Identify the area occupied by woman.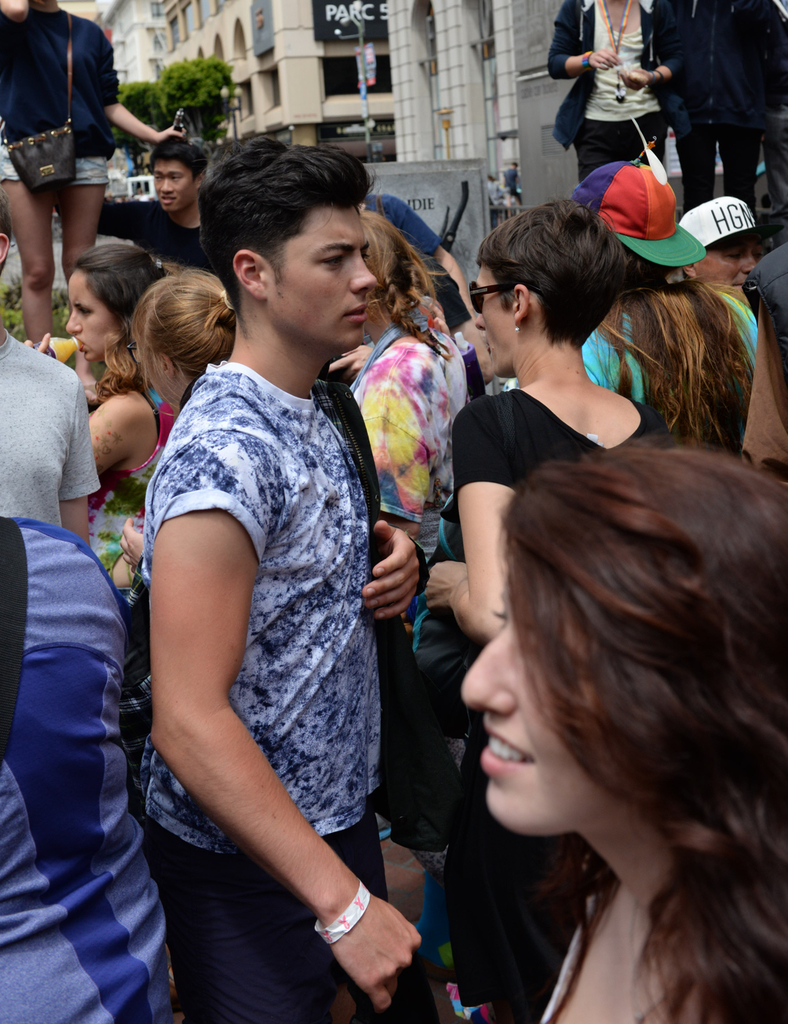
Area: [115, 265, 235, 646].
